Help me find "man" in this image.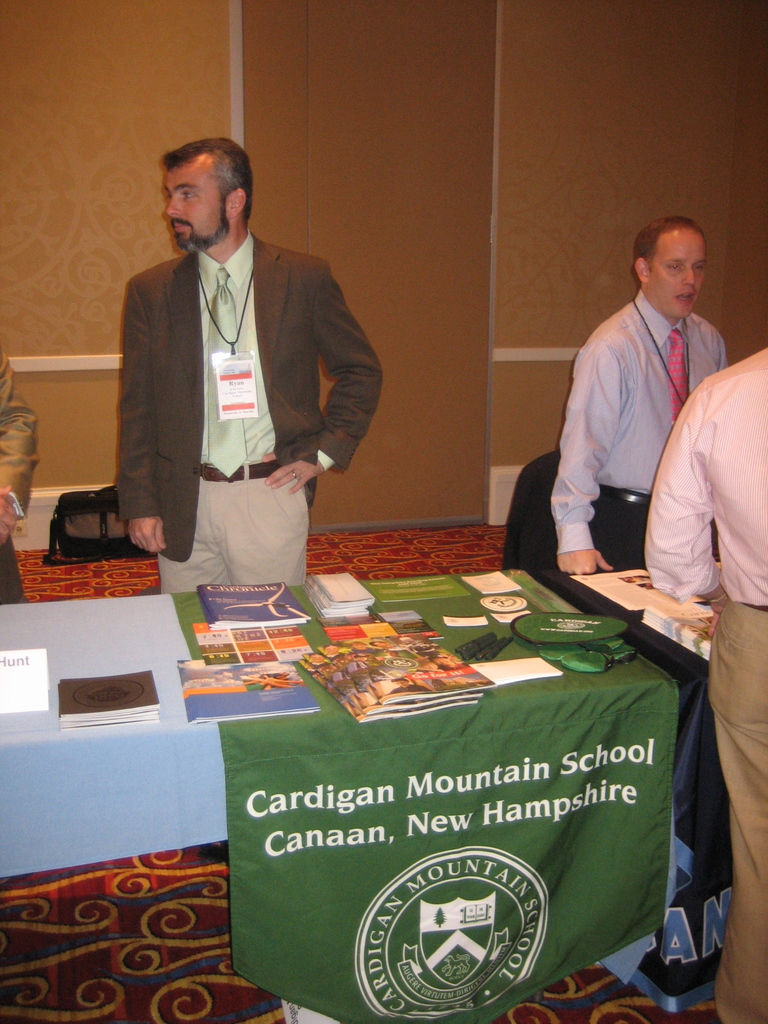
Found it: Rect(97, 115, 394, 627).
